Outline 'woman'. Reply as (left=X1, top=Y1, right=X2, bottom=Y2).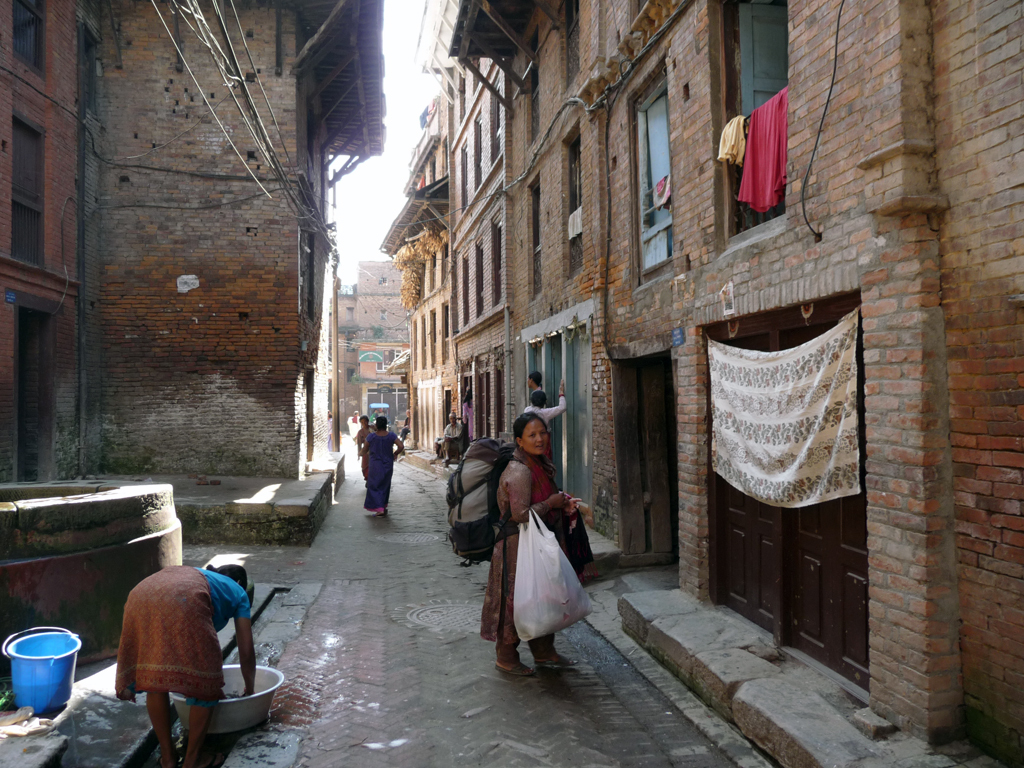
(left=116, top=564, right=257, bottom=767).
